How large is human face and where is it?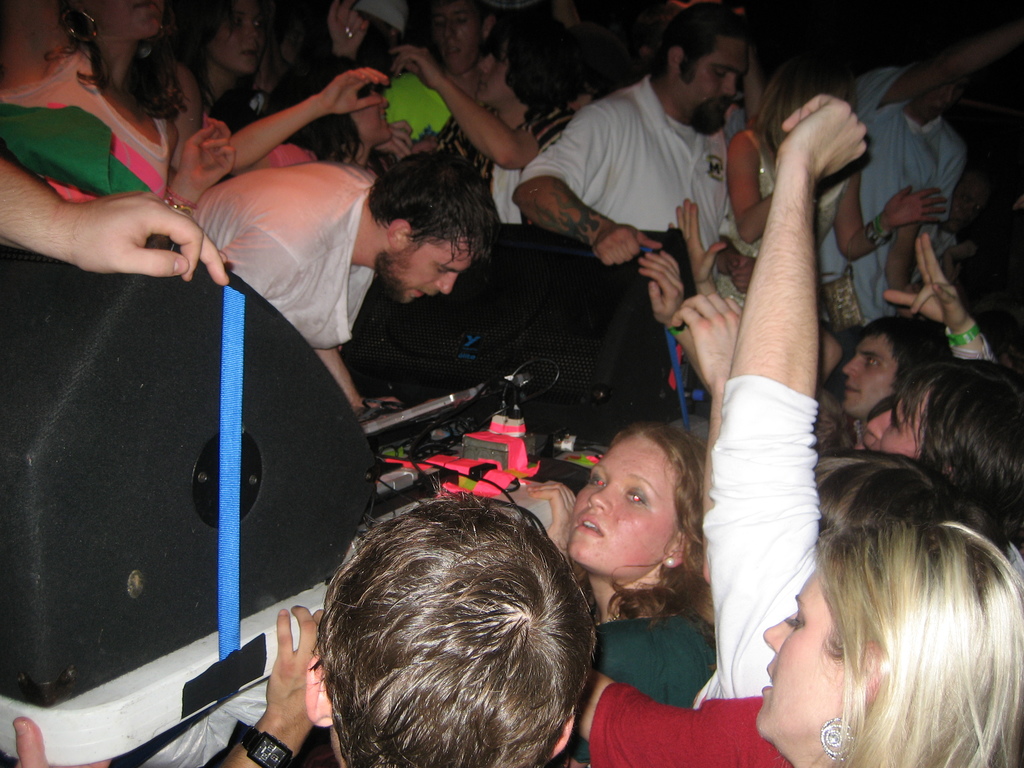
Bounding box: 755,563,861,746.
